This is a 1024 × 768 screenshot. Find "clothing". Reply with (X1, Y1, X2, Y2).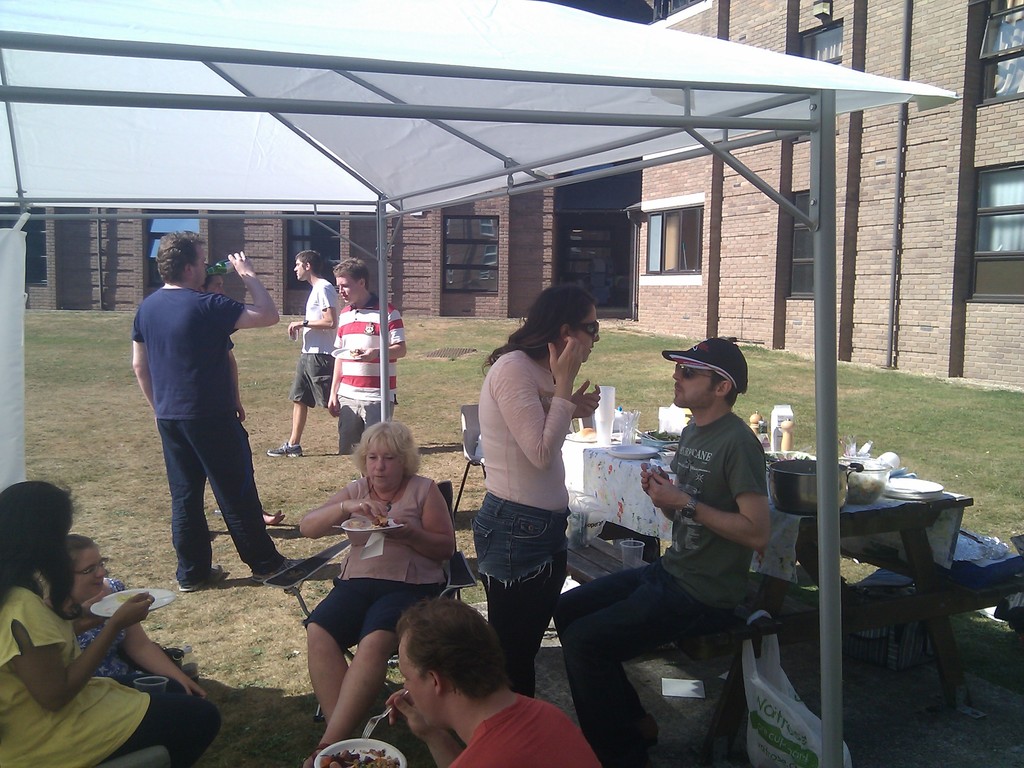
(74, 576, 143, 678).
